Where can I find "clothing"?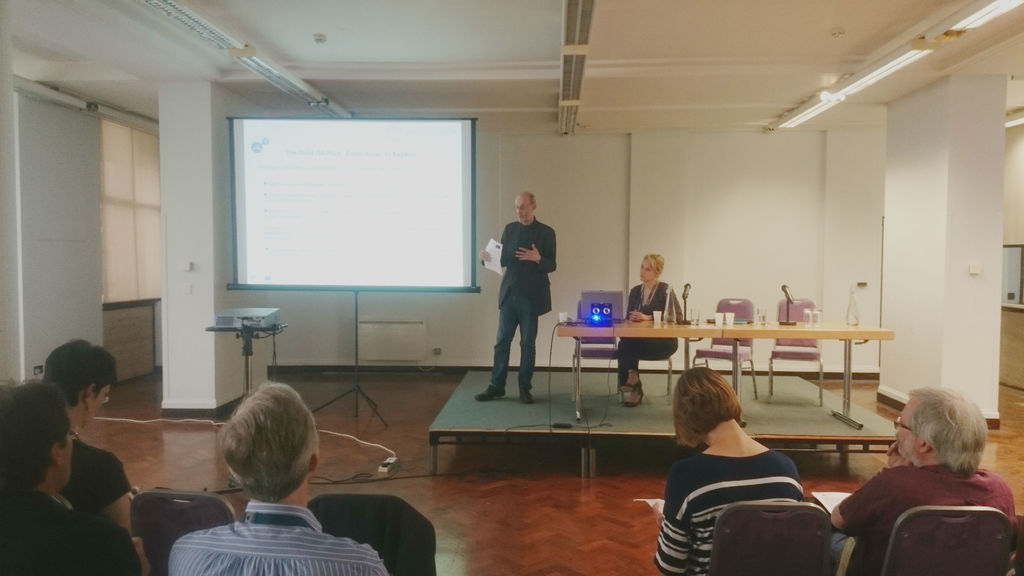
You can find it at Rect(60, 436, 131, 518).
